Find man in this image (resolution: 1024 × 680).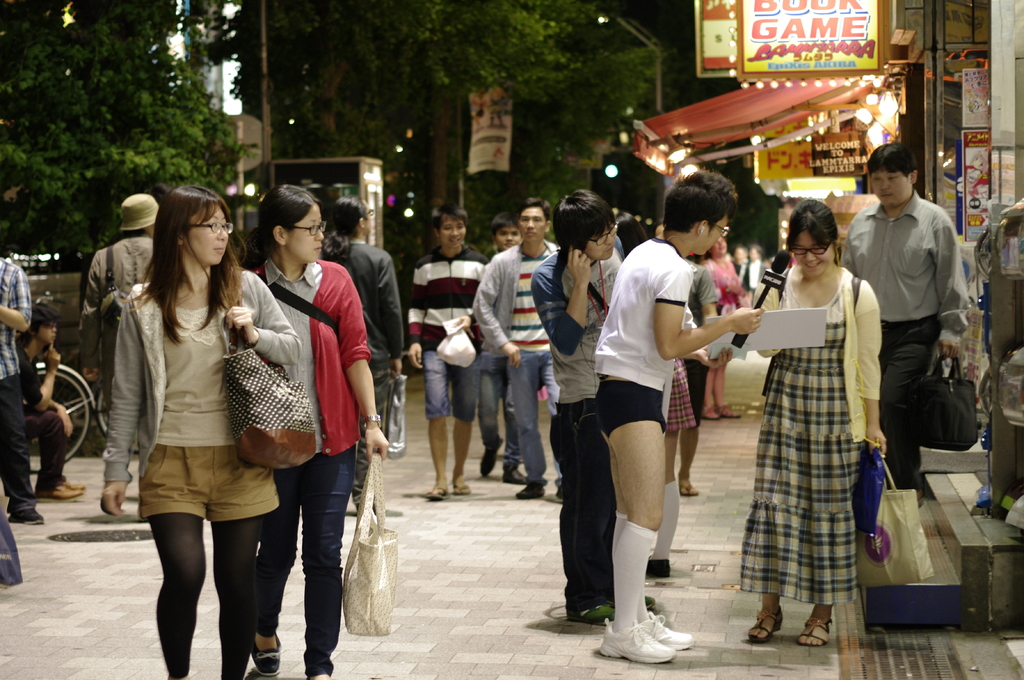
box(323, 197, 410, 513).
